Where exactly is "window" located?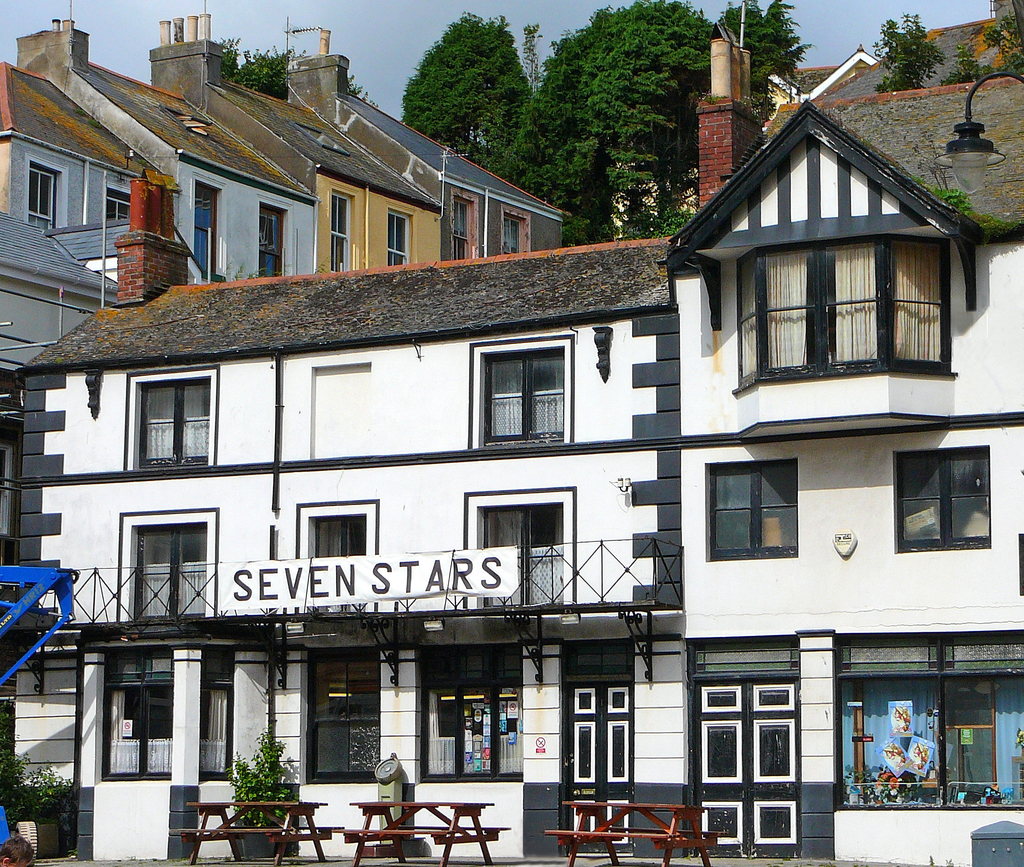
Its bounding box is bbox(392, 206, 415, 271).
